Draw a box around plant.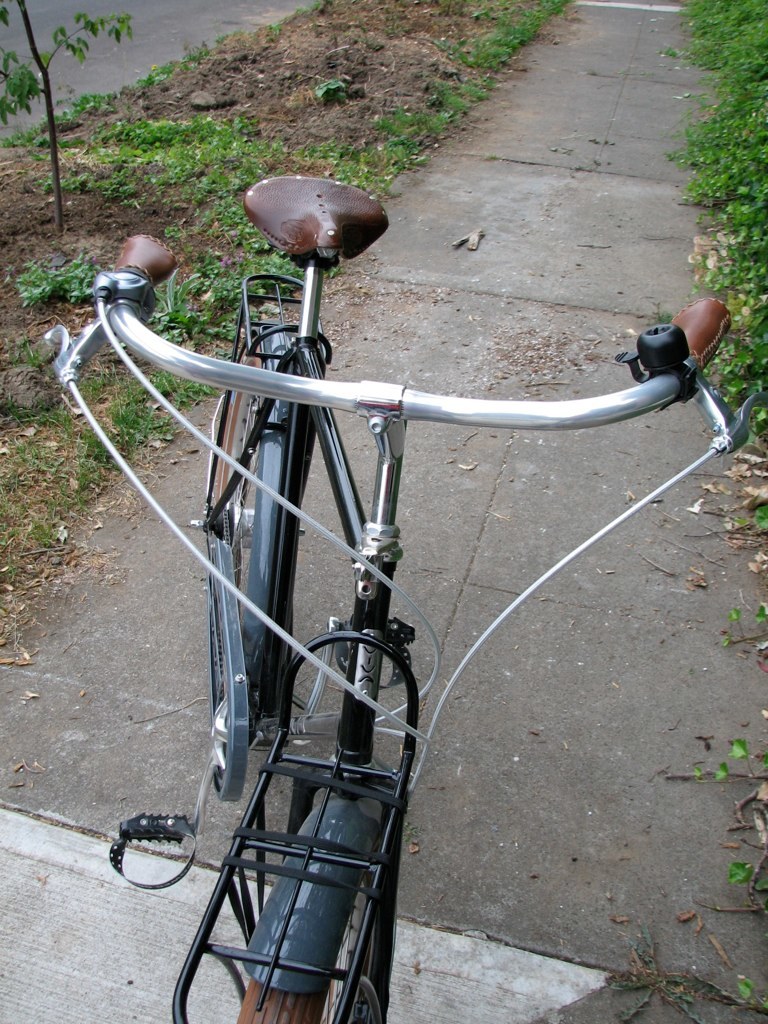
l=144, t=237, r=241, b=338.
